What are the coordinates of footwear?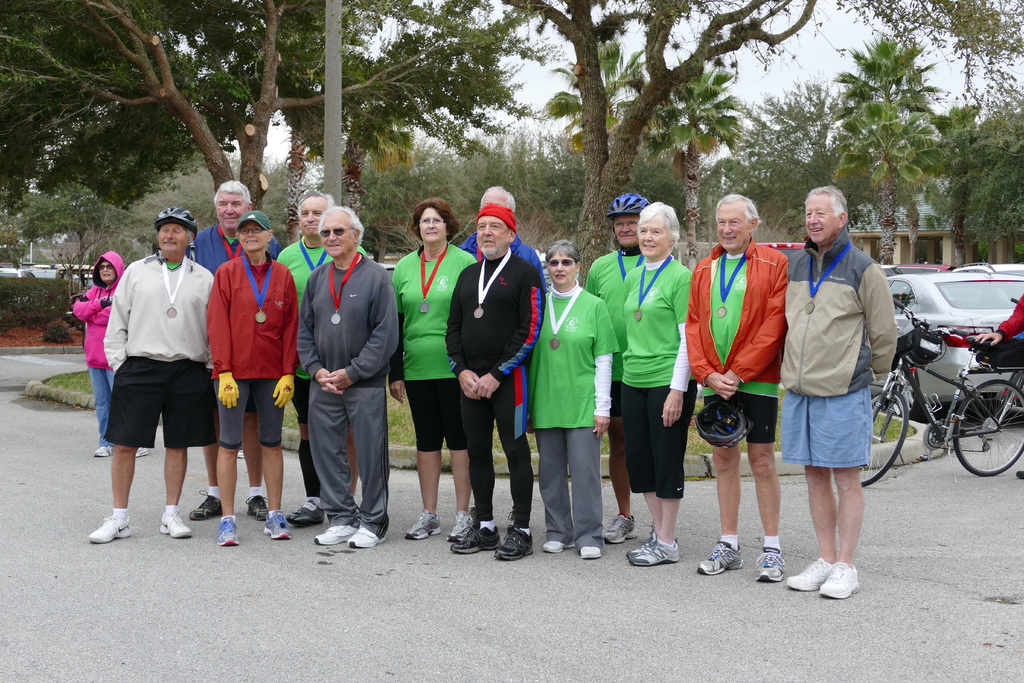
[496, 528, 533, 562].
